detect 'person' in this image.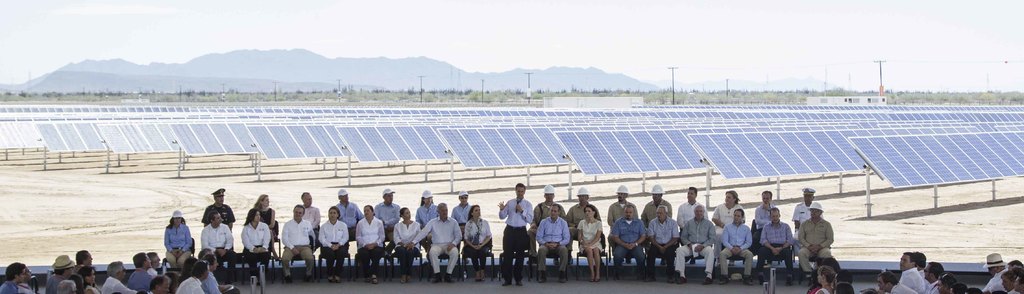
Detection: select_region(198, 210, 238, 272).
